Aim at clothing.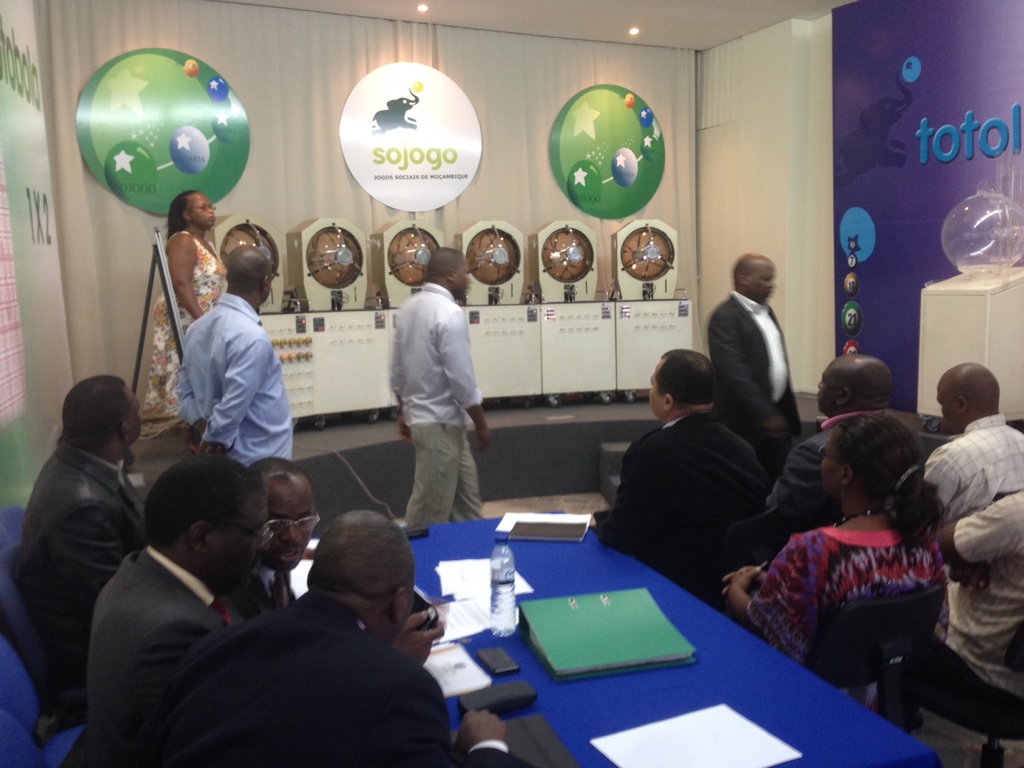
Aimed at [745, 524, 939, 708].
